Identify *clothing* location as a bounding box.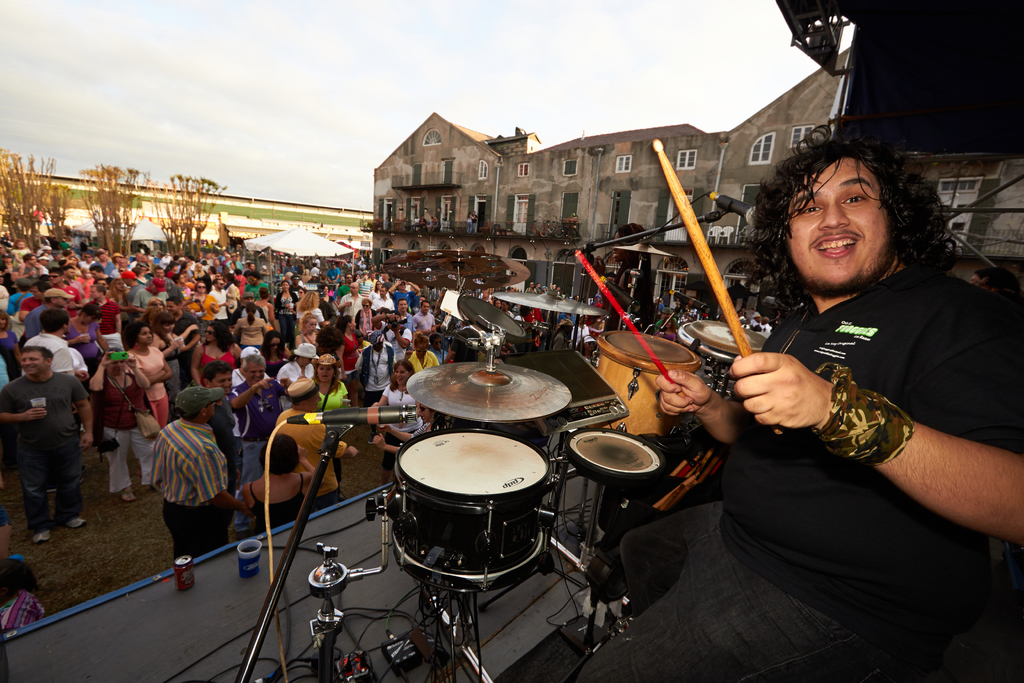
[410, 308, 438, 342].
